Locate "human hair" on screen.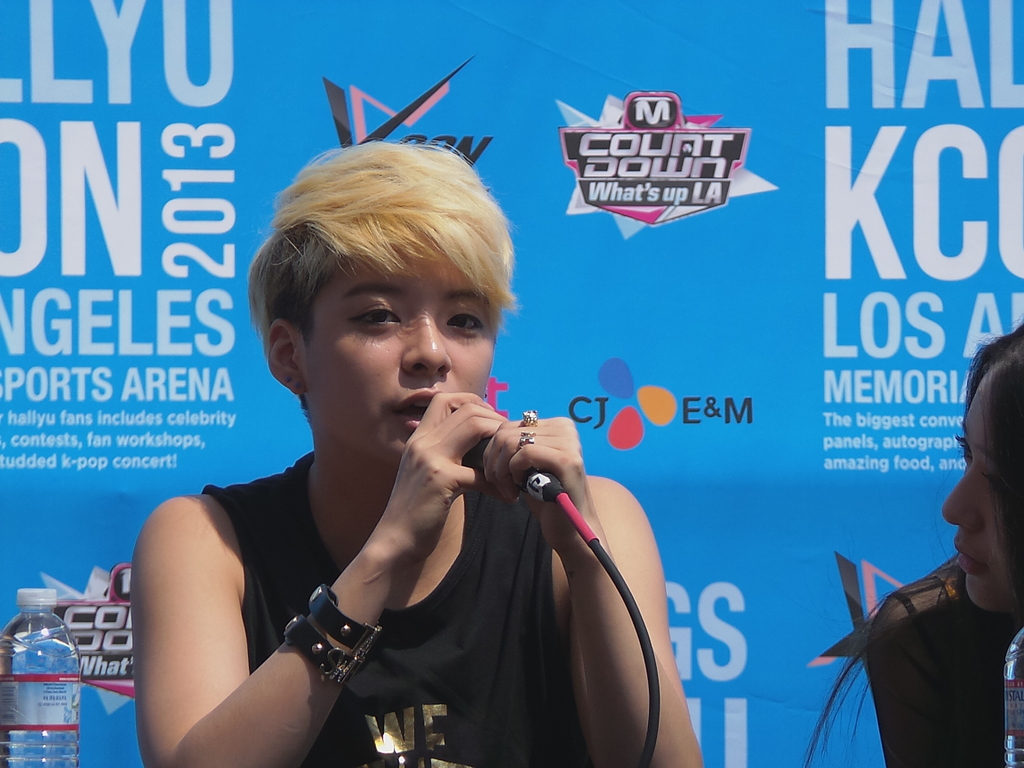
On screen at 799, 307, 1023, 767.
